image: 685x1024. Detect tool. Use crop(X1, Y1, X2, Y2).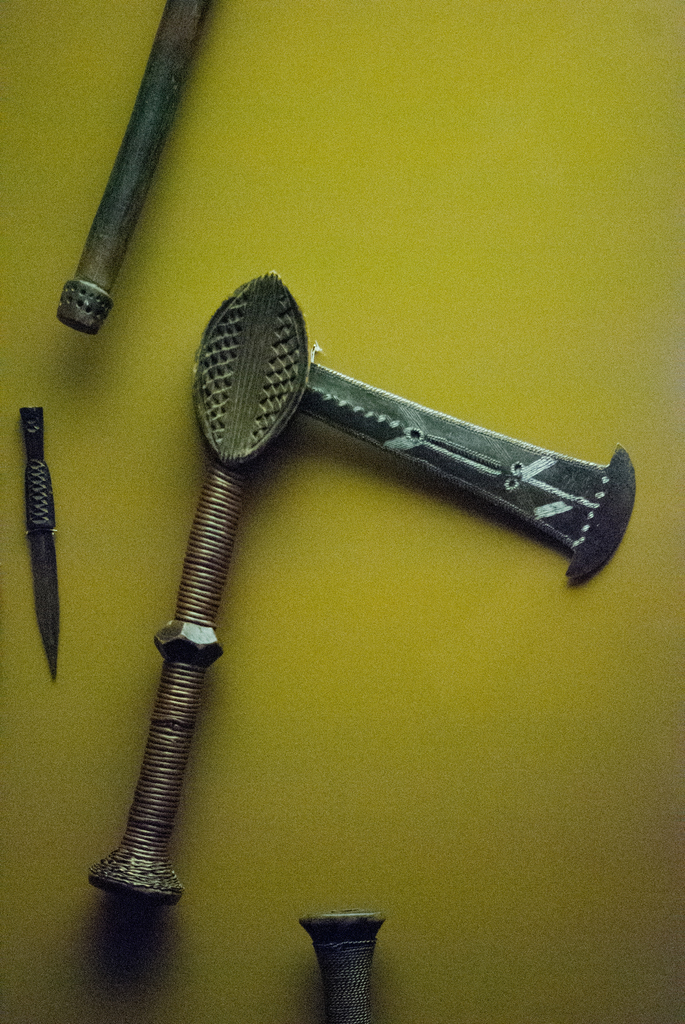
crop(22, 405, 64, 678).
